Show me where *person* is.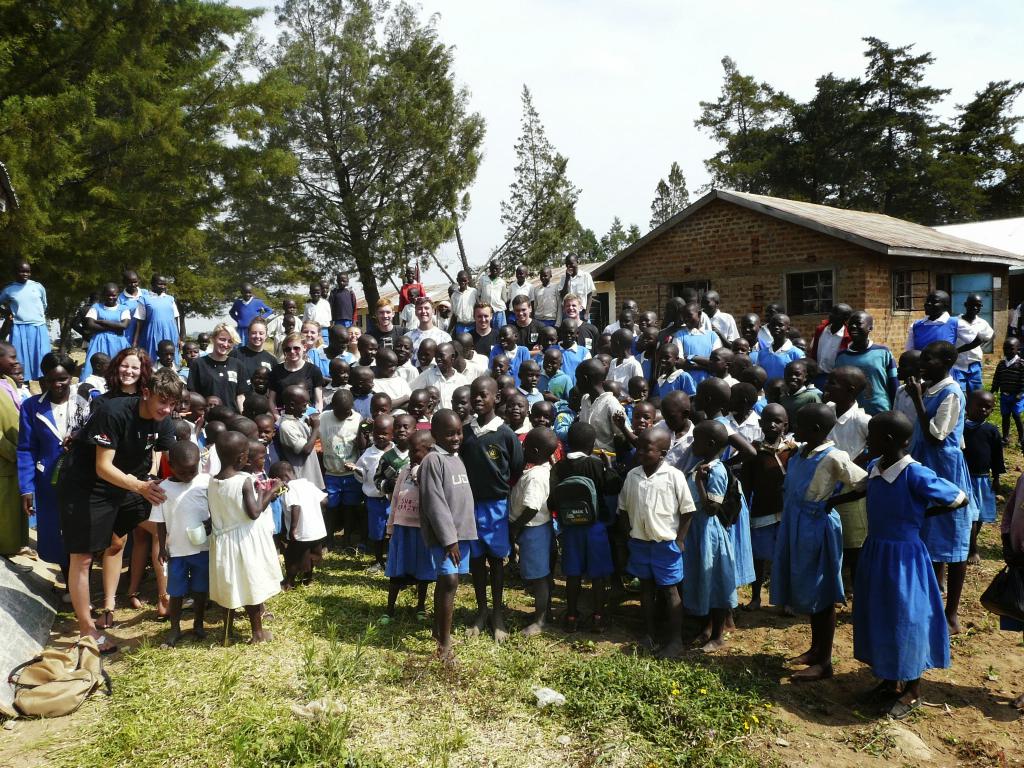
*person* is at left=376, top=344, right=417, bottom=414.
